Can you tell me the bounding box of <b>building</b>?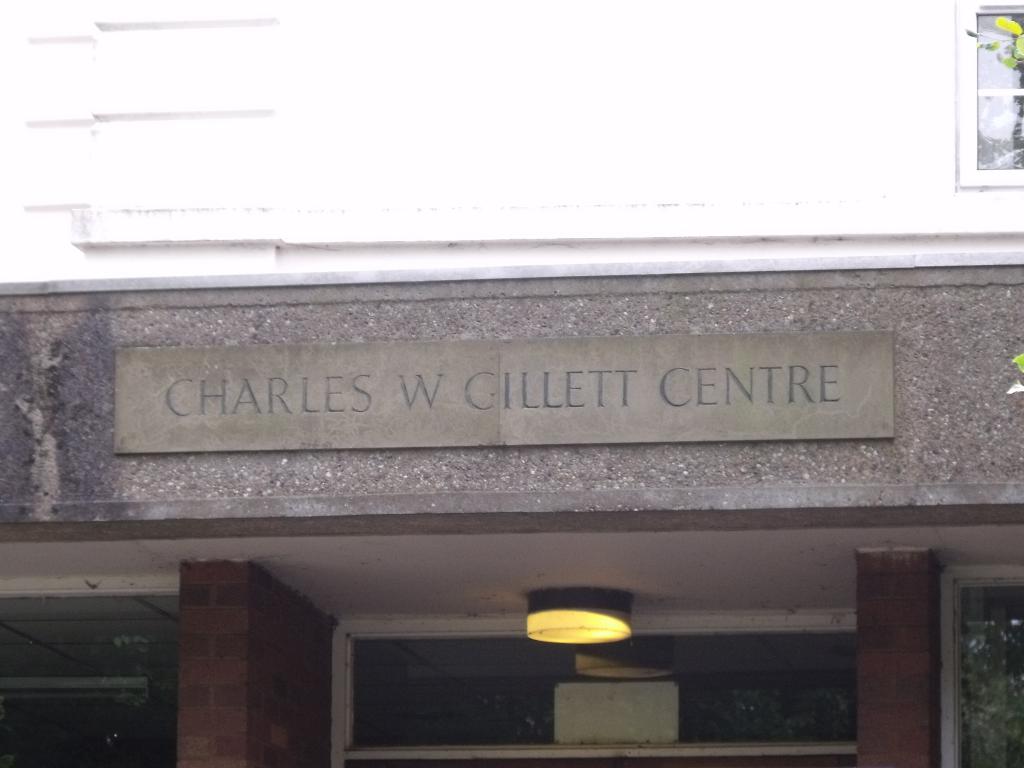
l=0, t=0, r=1023, b=767.
